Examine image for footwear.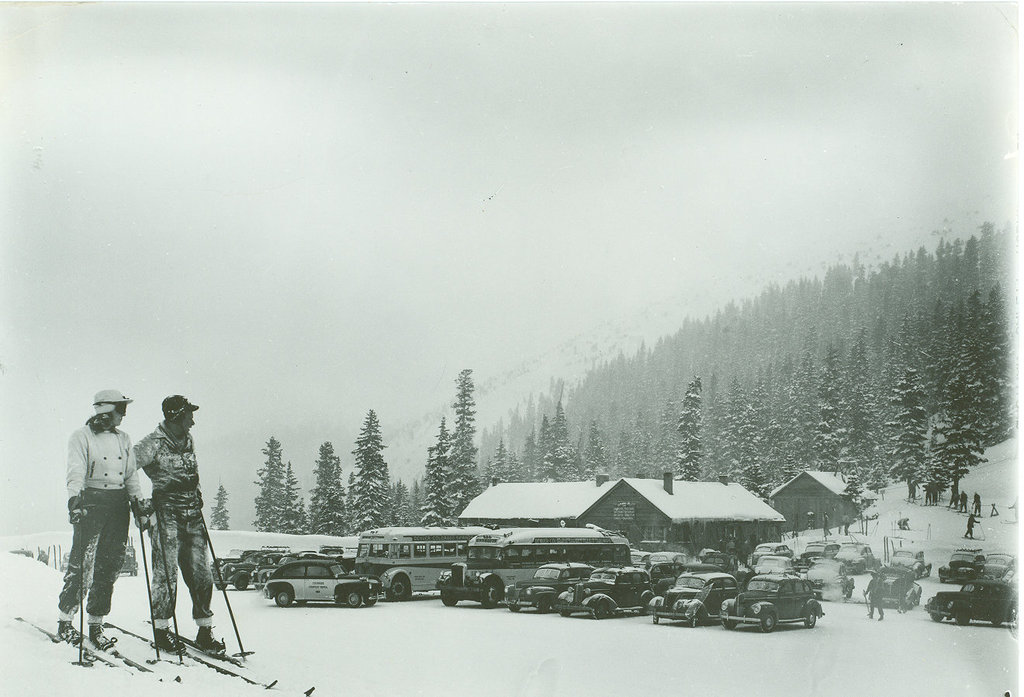
Examination result: [left=199, top=629, right=234, bottom=657].
